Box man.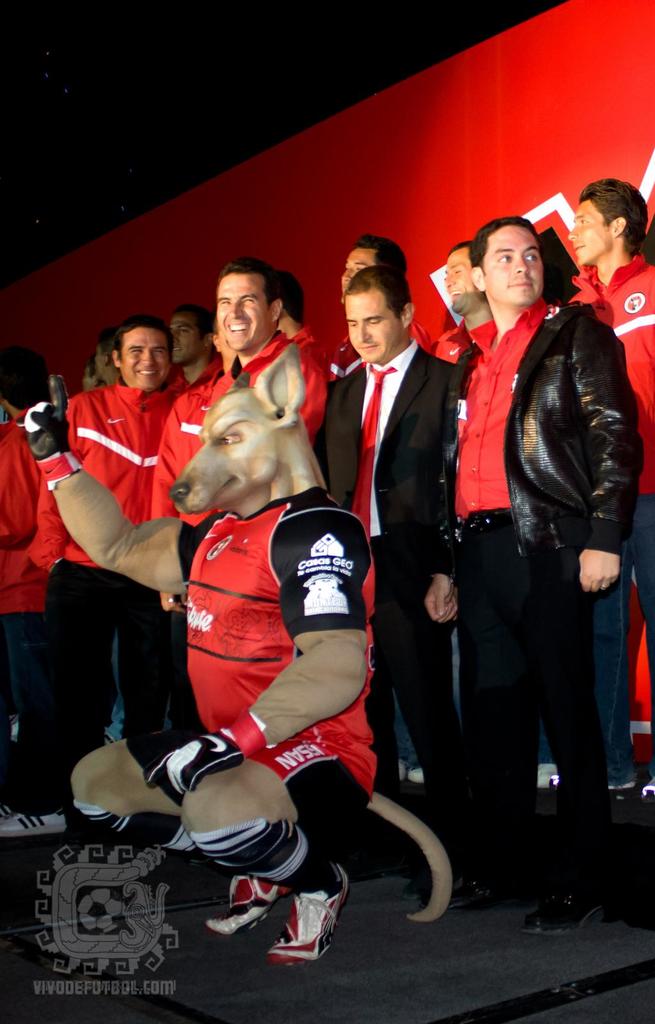
(313,266,491,900).
